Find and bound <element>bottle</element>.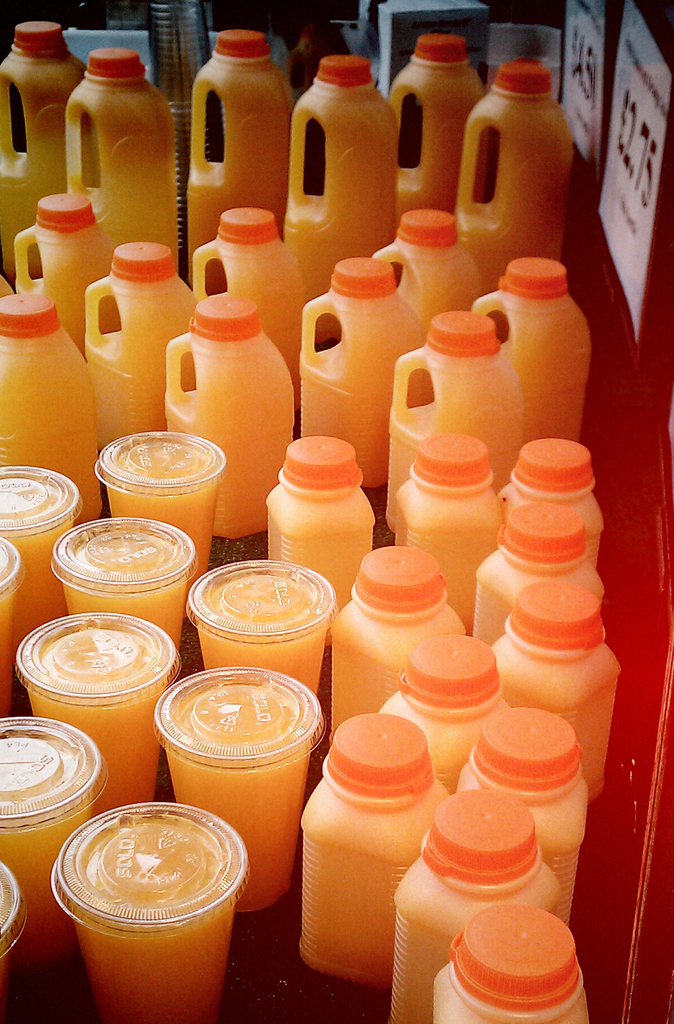
Bound: [x1=453, y1=63, x2=571, y2=342].
